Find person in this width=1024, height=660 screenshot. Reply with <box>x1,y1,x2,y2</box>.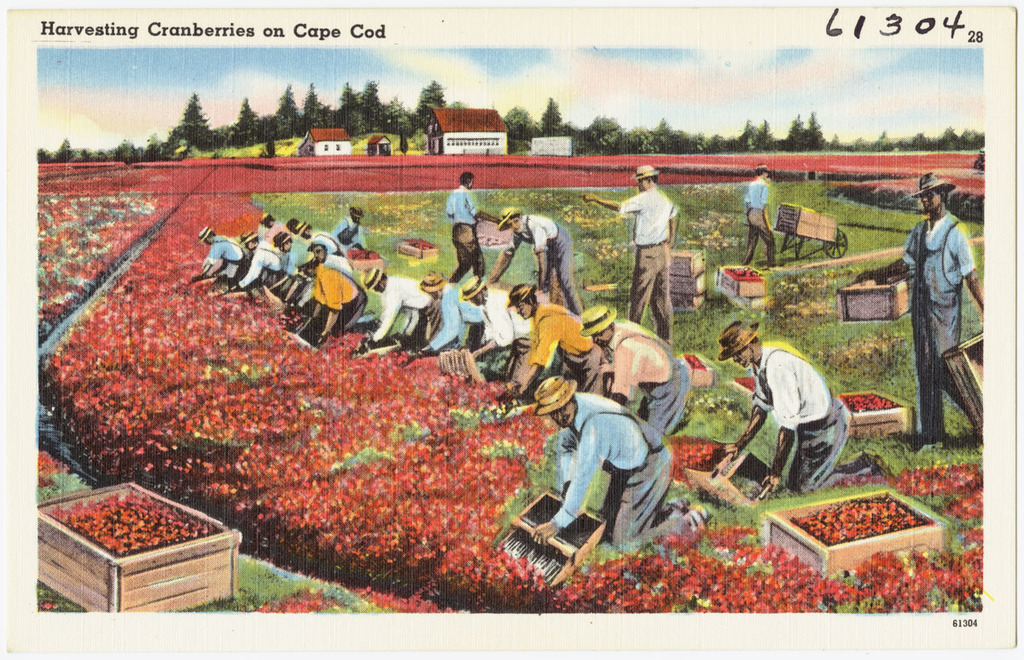
<box>469,288,534,381</box>.
